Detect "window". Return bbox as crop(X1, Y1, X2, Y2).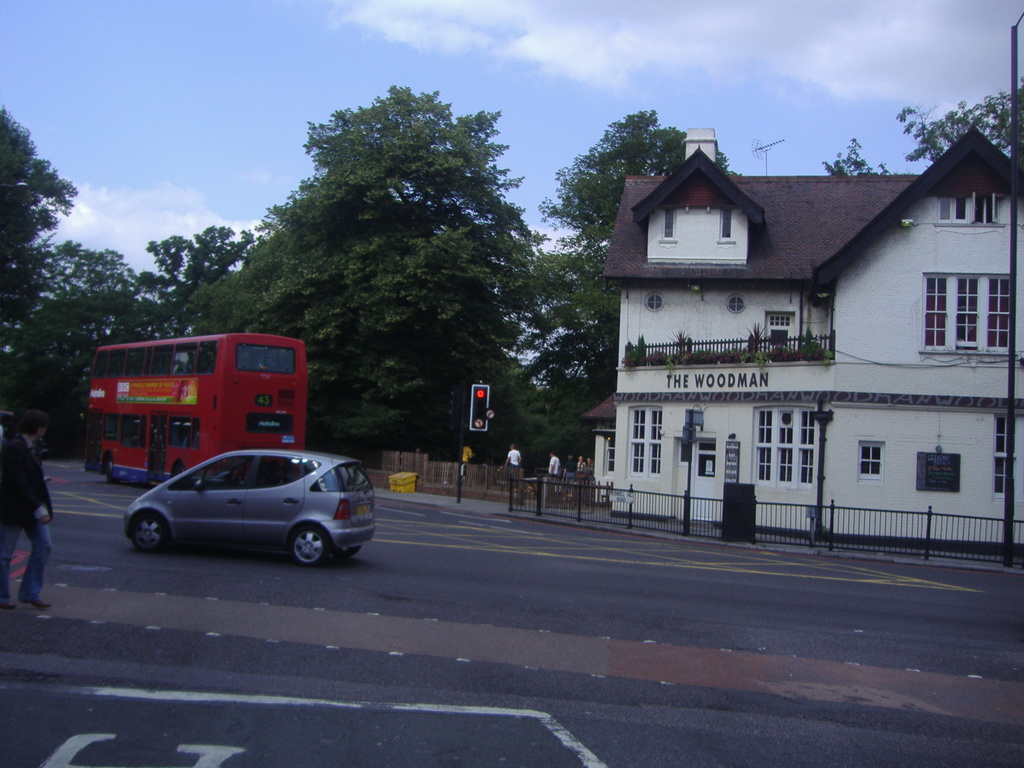
crop(765, 310, 793, 354).
